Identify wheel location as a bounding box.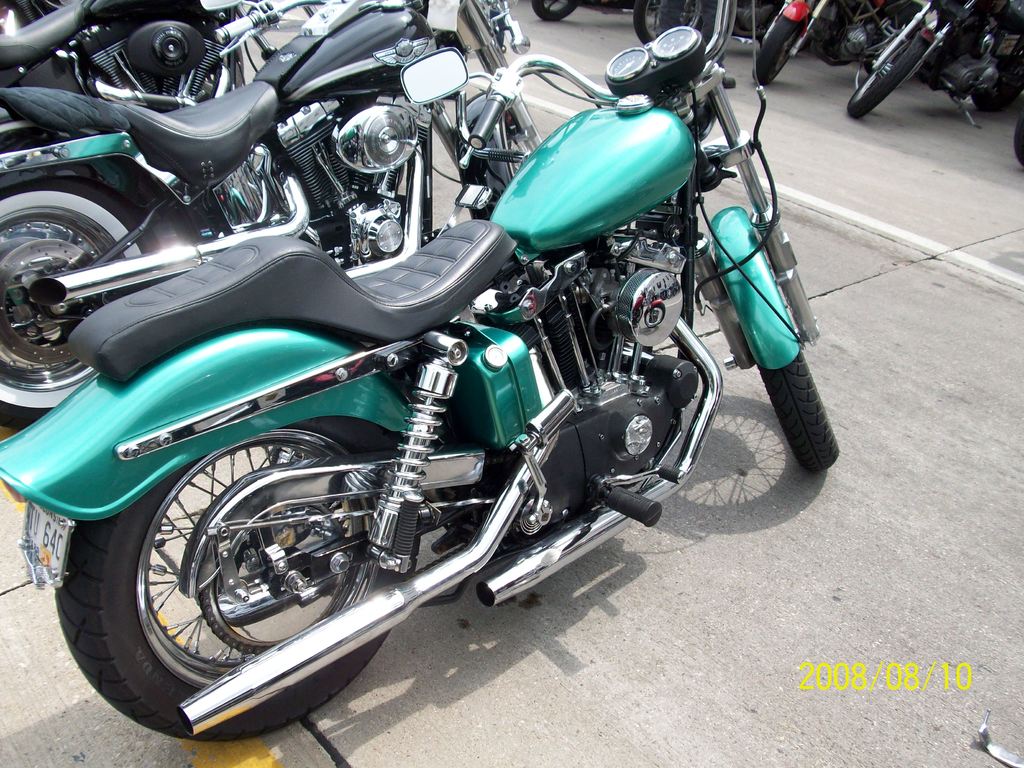
Rect(84, 439, 444, 703).
